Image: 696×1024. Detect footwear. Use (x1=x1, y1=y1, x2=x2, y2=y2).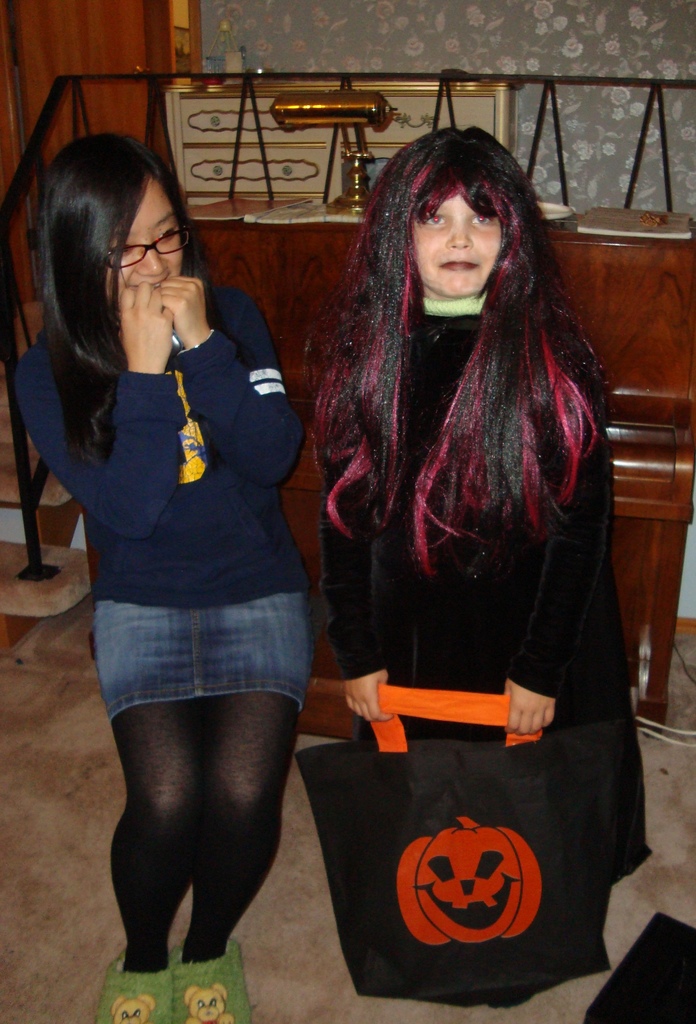
(x1=98, y1=953, x2=177, y2=1023).
